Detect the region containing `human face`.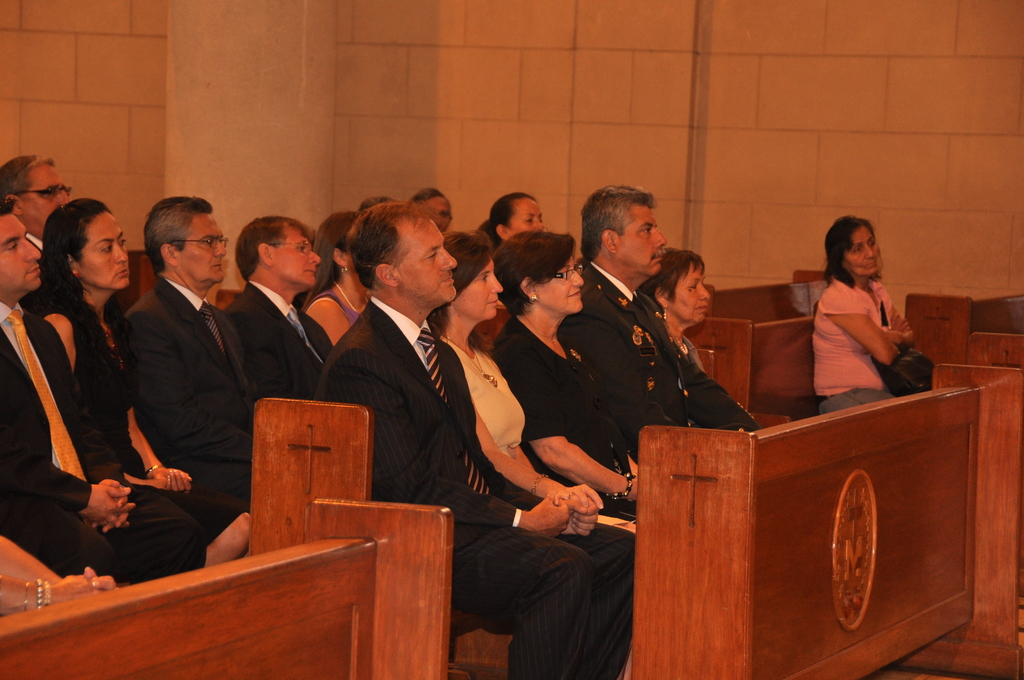
select_region(540, 245, 588, 317).
